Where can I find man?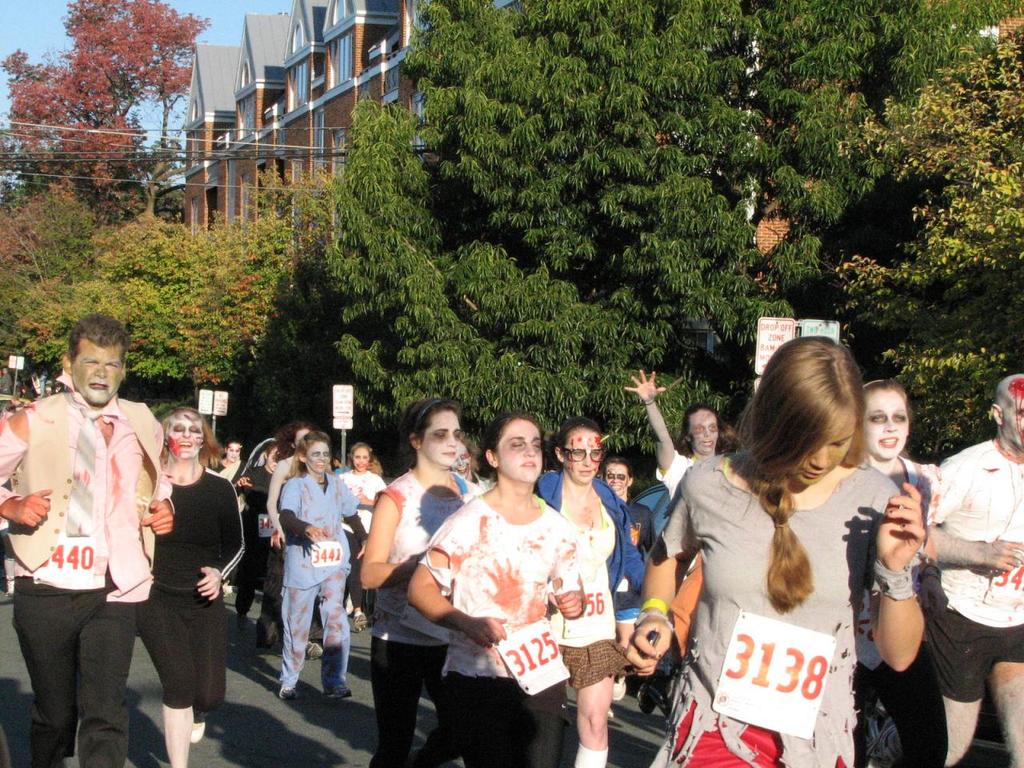
You can find it at [18,302,190,749].
